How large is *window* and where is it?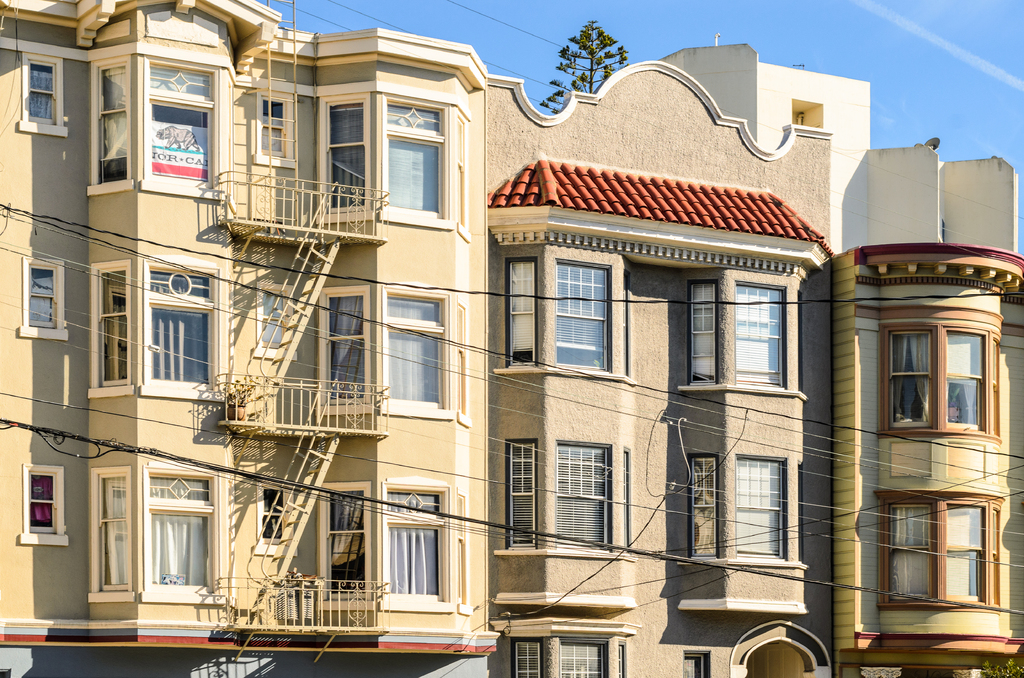
Bounding box: <region>319, 92, 373, 218</region>.
